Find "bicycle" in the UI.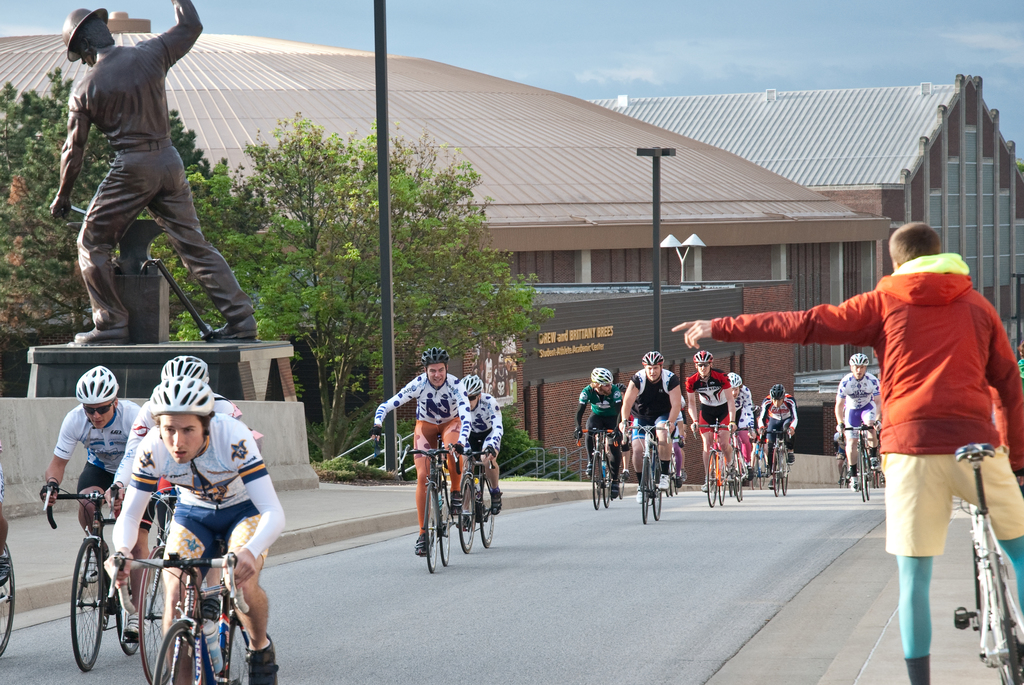
UI element at x1=872 y1=462 x2=877 y2=489.
